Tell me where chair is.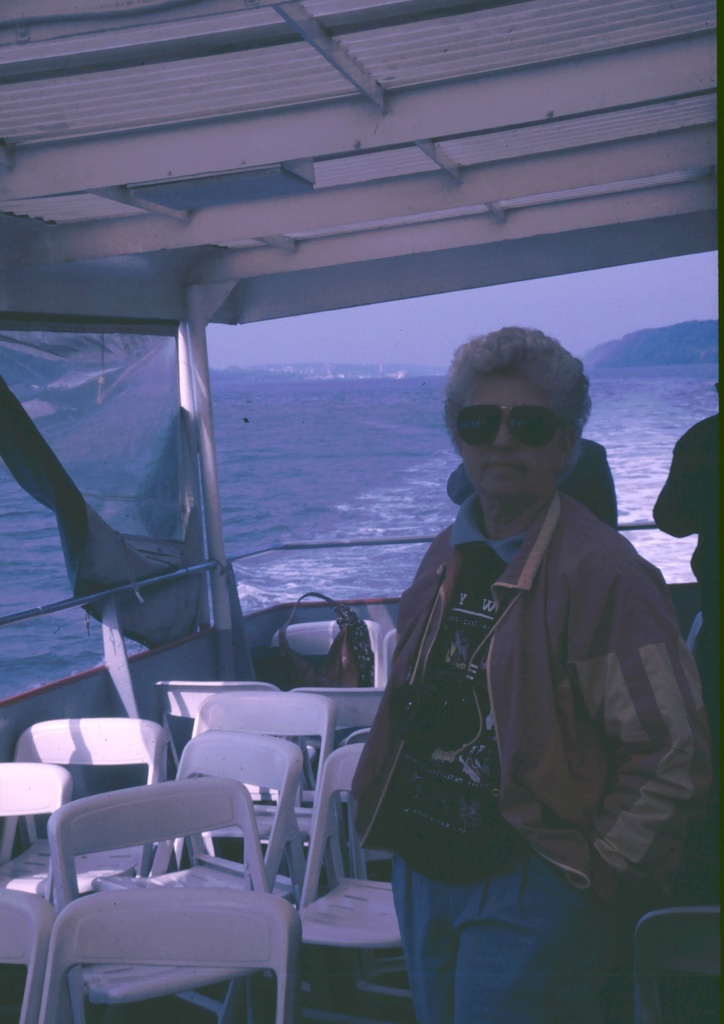
chair is at crop(289, 746, 401, 1021).
